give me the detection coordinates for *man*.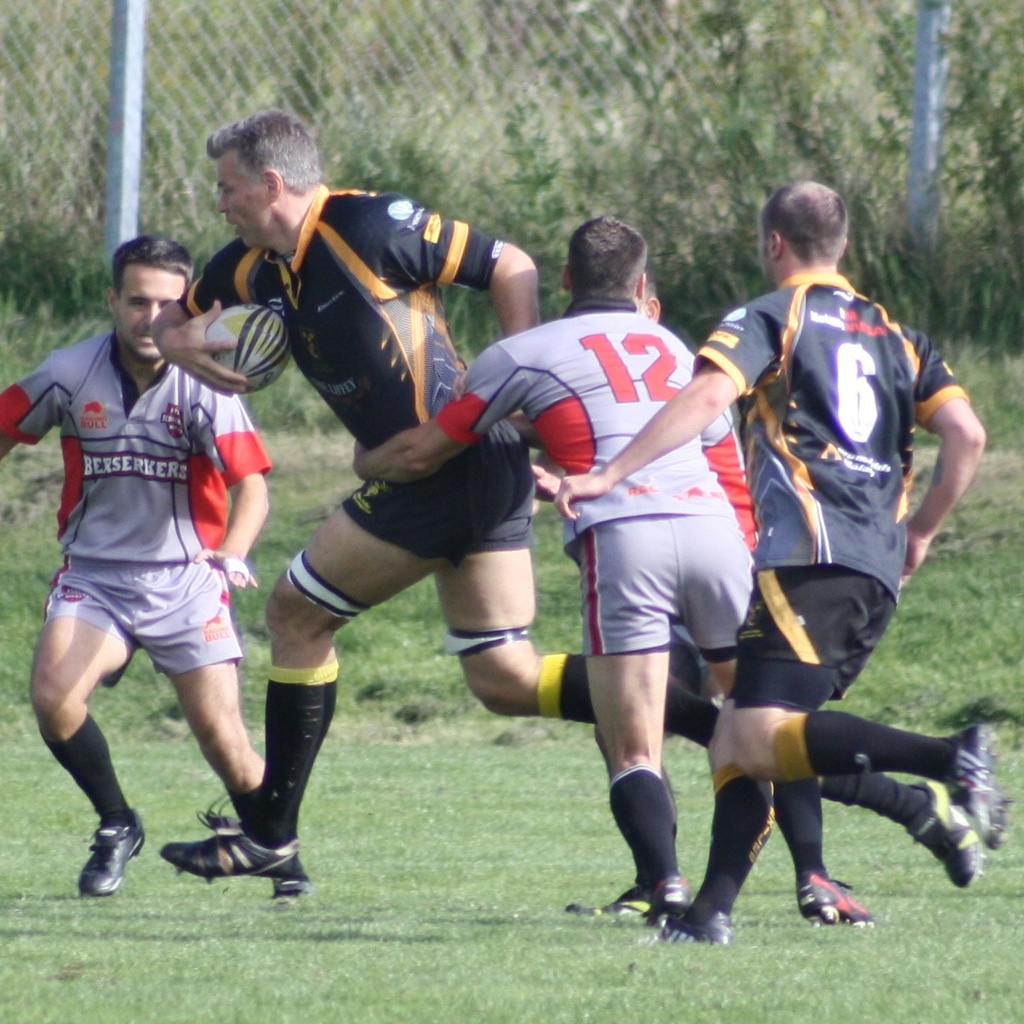
(624, 271, 876, 925).
